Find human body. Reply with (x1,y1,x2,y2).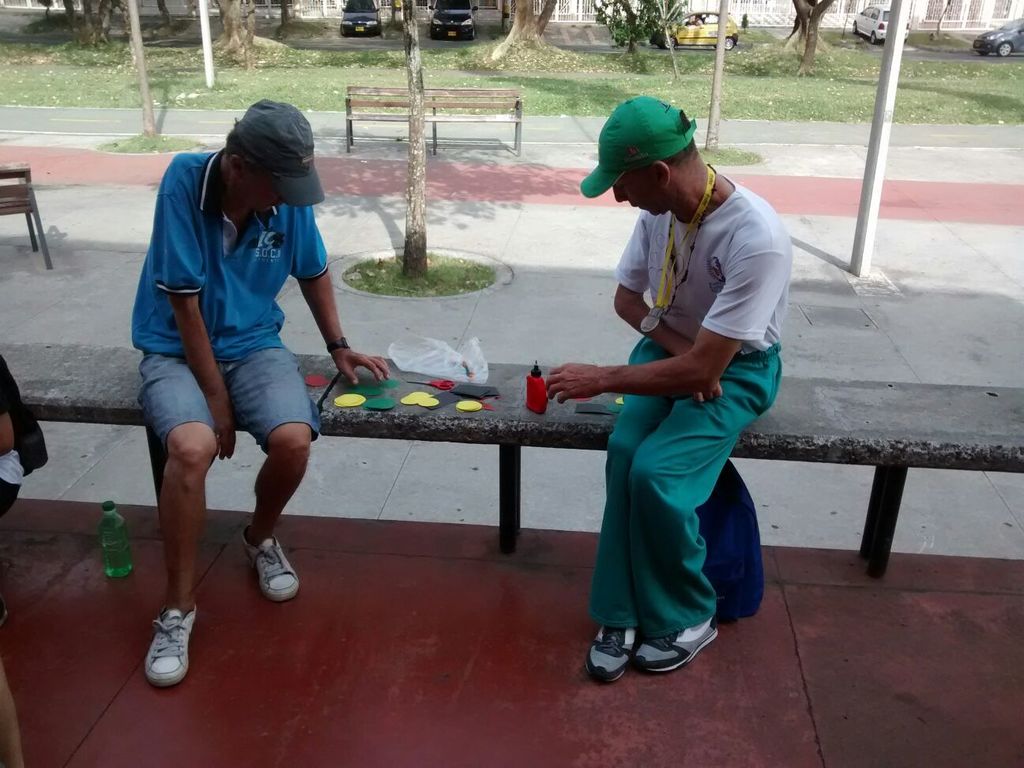
(0,350,54,525).
